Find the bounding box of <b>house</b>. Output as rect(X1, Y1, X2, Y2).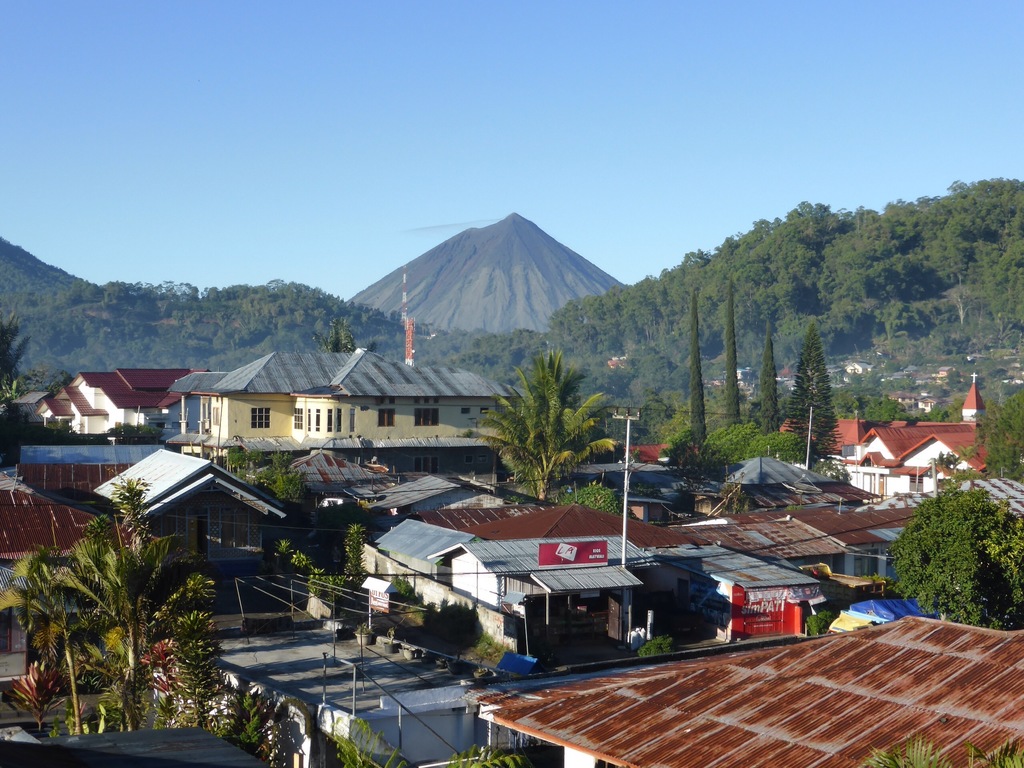
rect(12, 441, 178, 494).
